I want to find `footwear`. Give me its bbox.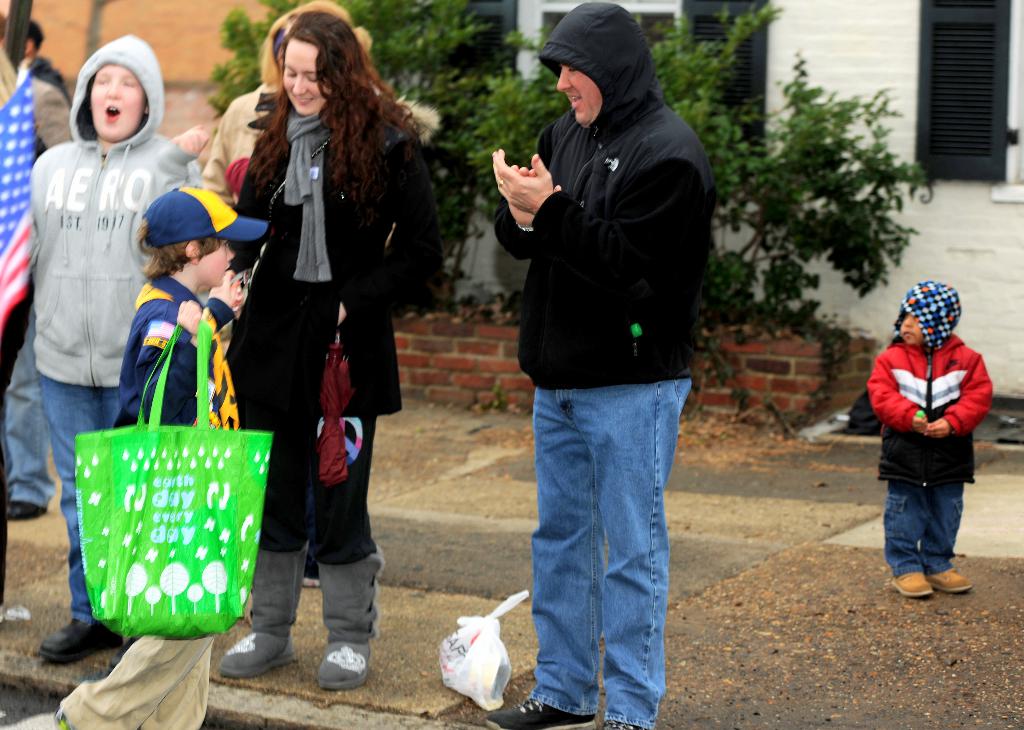
598,717,644,729.
